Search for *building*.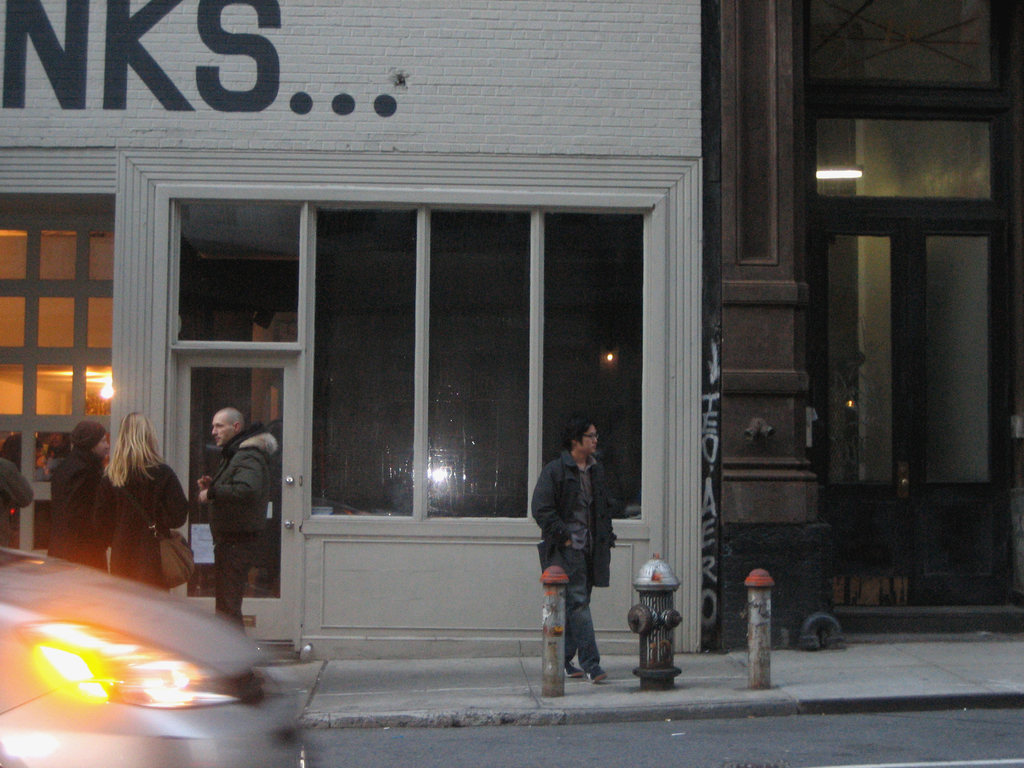
Found at {"left": 699, "top": 0, "right": 1023, "bottom": 654}.
